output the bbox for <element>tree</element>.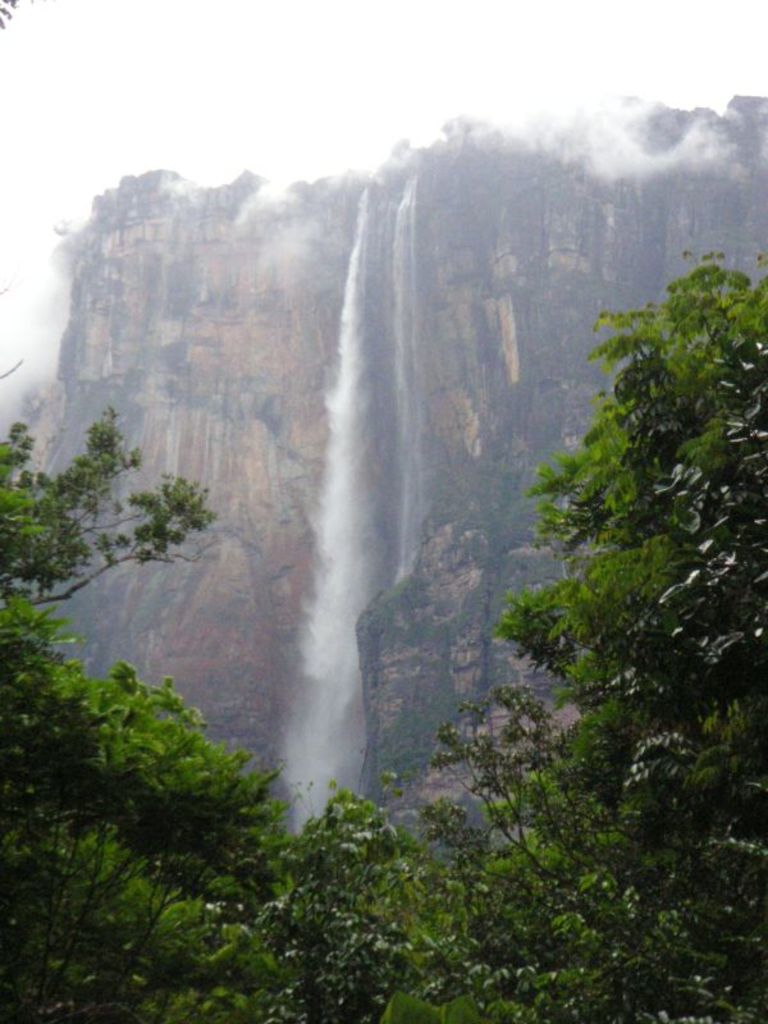
BBox(429, 241, 767, 1023).
